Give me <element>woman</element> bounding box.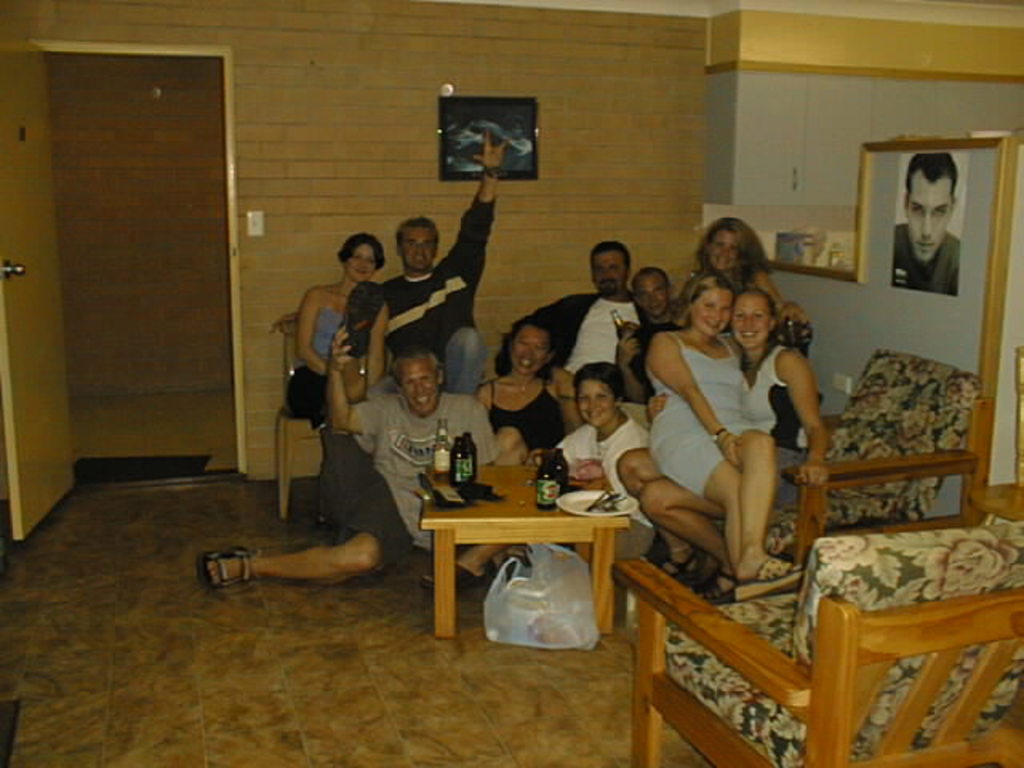
bbox=(426, 357, 666, 590).
